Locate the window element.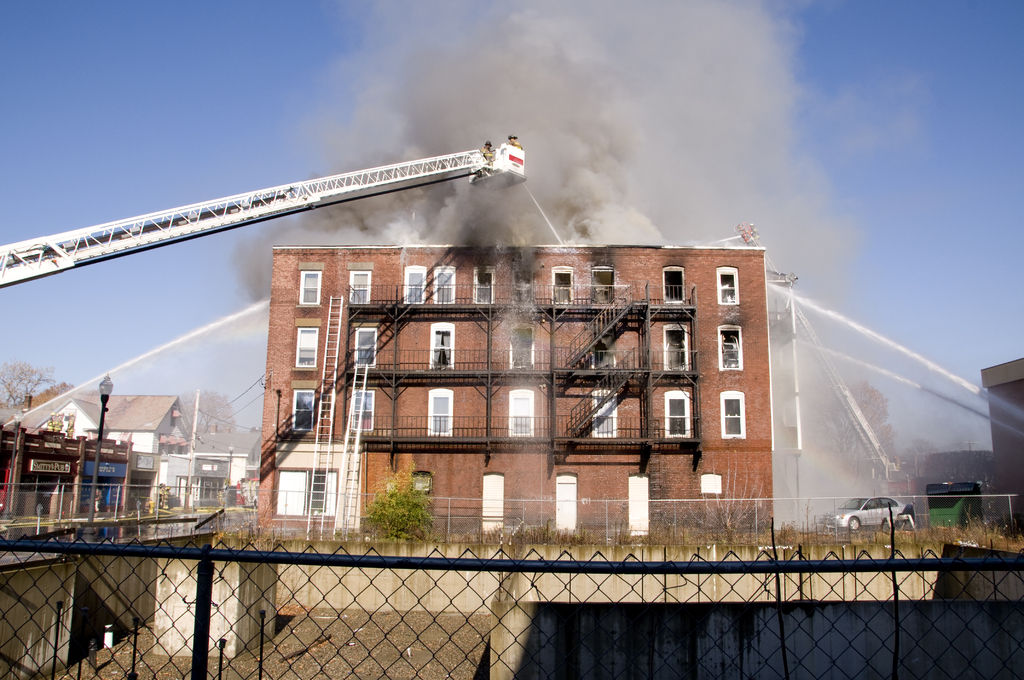
Element bbox: BBox(667, 389, 697, 440).
